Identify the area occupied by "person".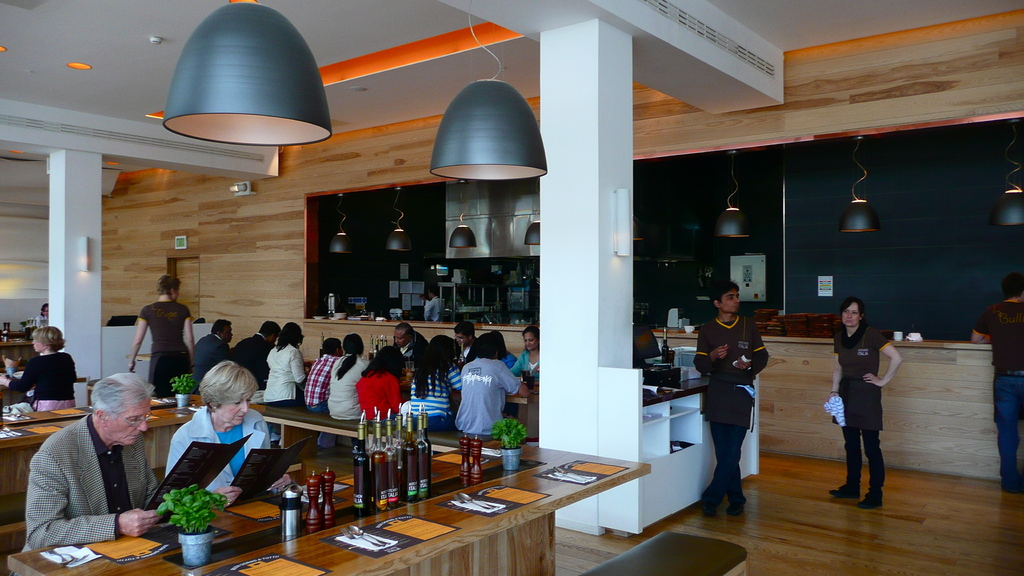
Area: left=691, top=280, right=769, bottom=524.
